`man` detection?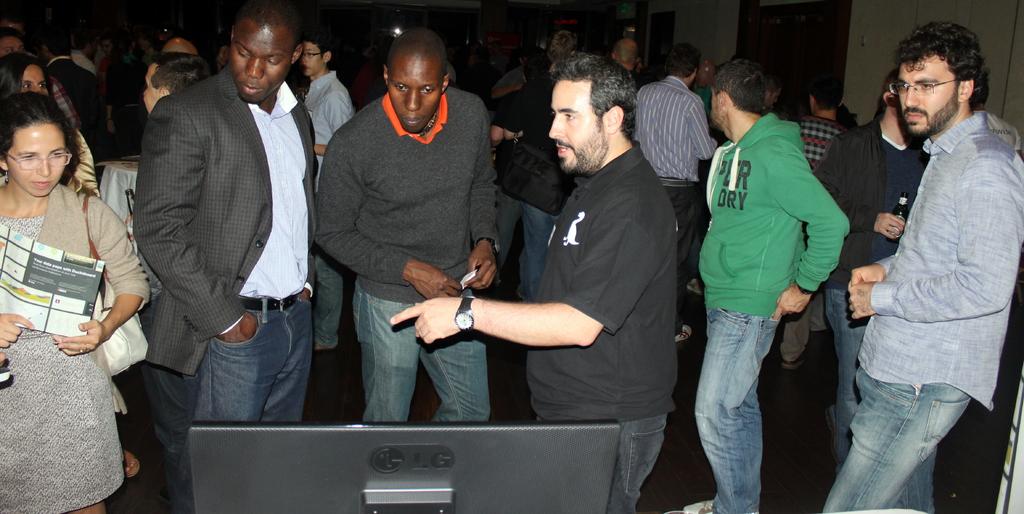
select_region(296, 33, 356, 352)
